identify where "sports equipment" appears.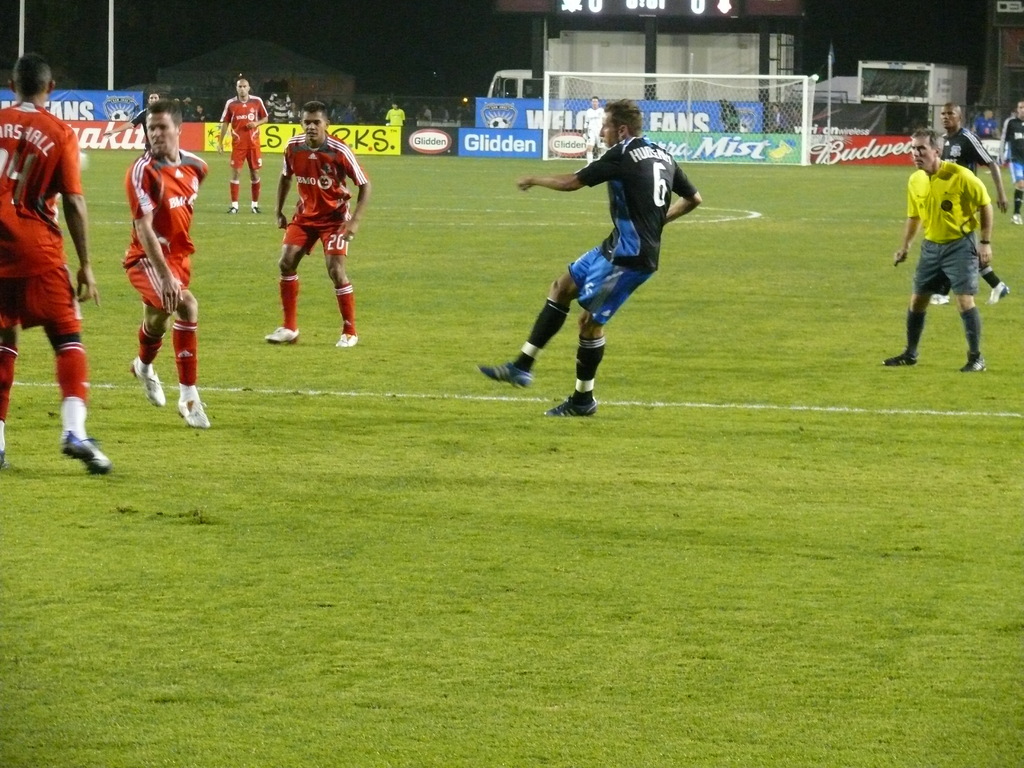
Appears at (left=543, top=387, right=600, bottom=417).
